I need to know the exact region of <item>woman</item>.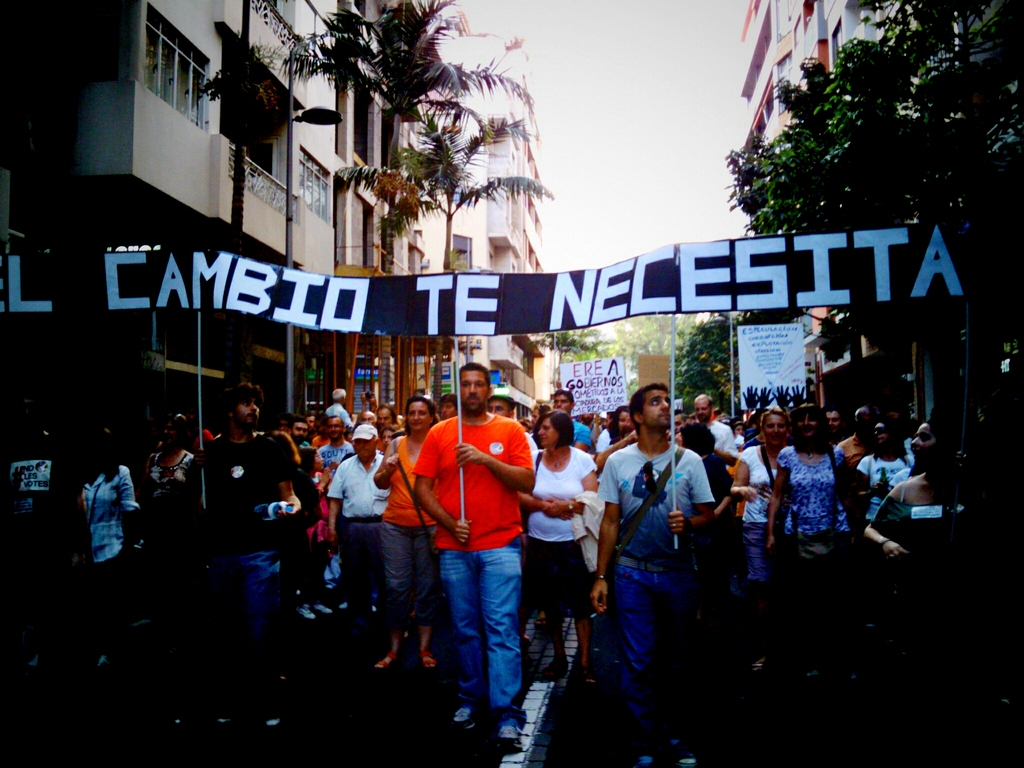
Region: bbox=[75, 429, 144, 689].
